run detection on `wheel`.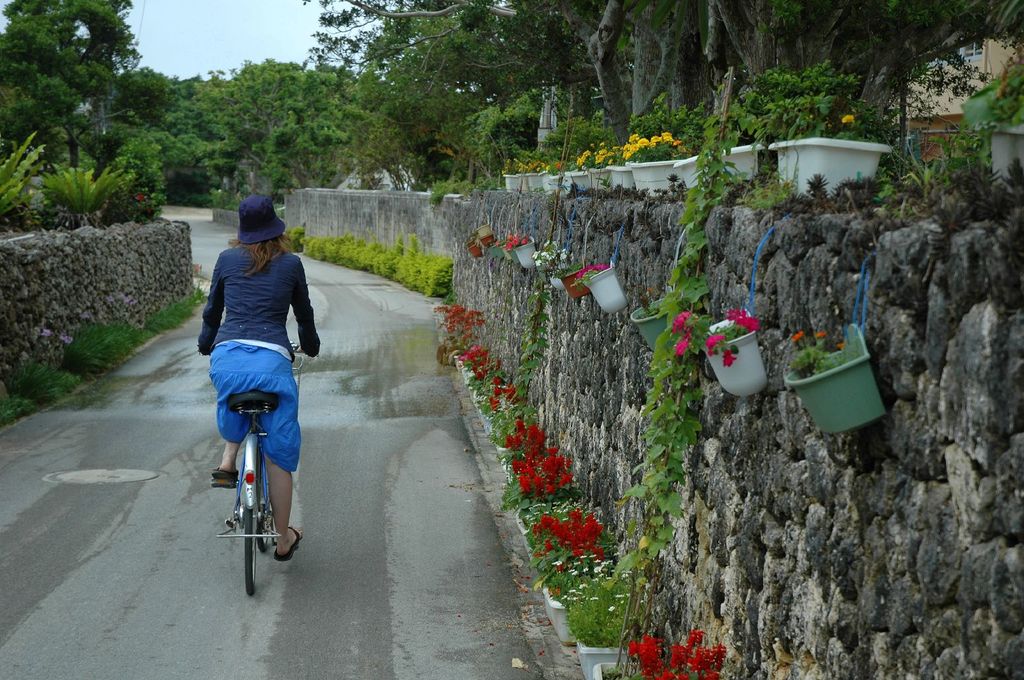
Result: crop(241, 434, 261, 596).
